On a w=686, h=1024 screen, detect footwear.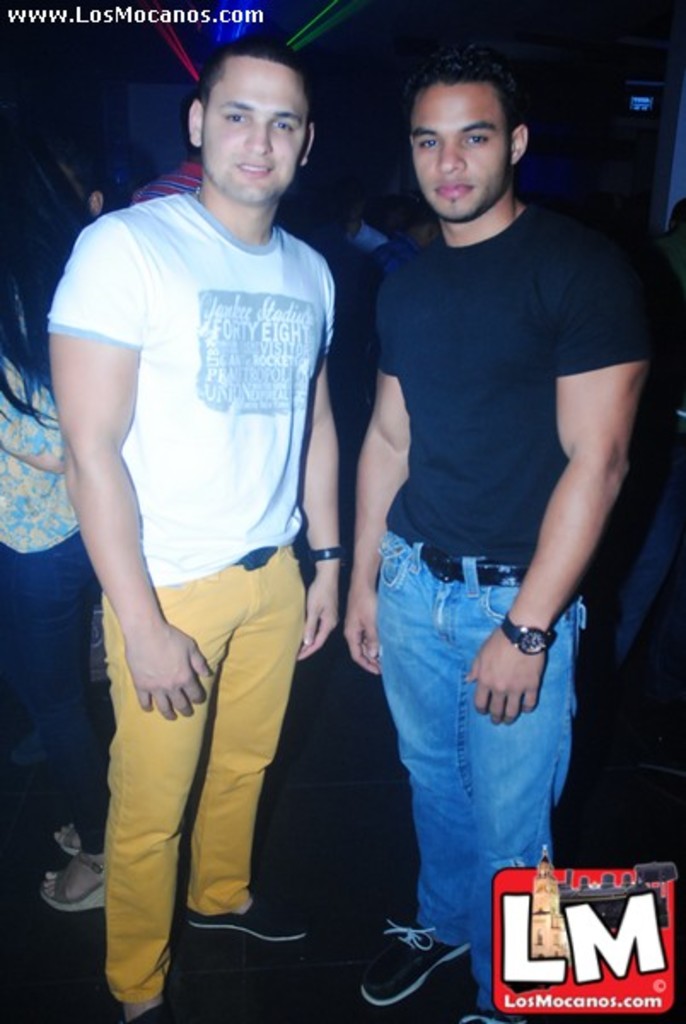
(left=457, top=1007, right=514, bottom=1022).
